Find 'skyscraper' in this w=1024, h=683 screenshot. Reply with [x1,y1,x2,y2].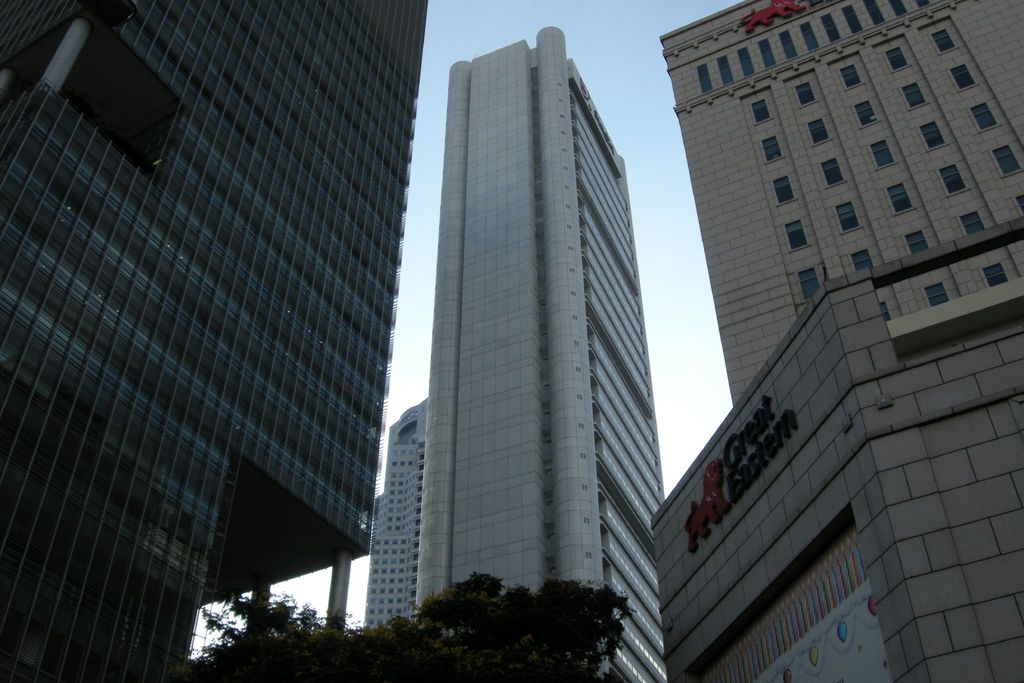
[364,393,430,638].
